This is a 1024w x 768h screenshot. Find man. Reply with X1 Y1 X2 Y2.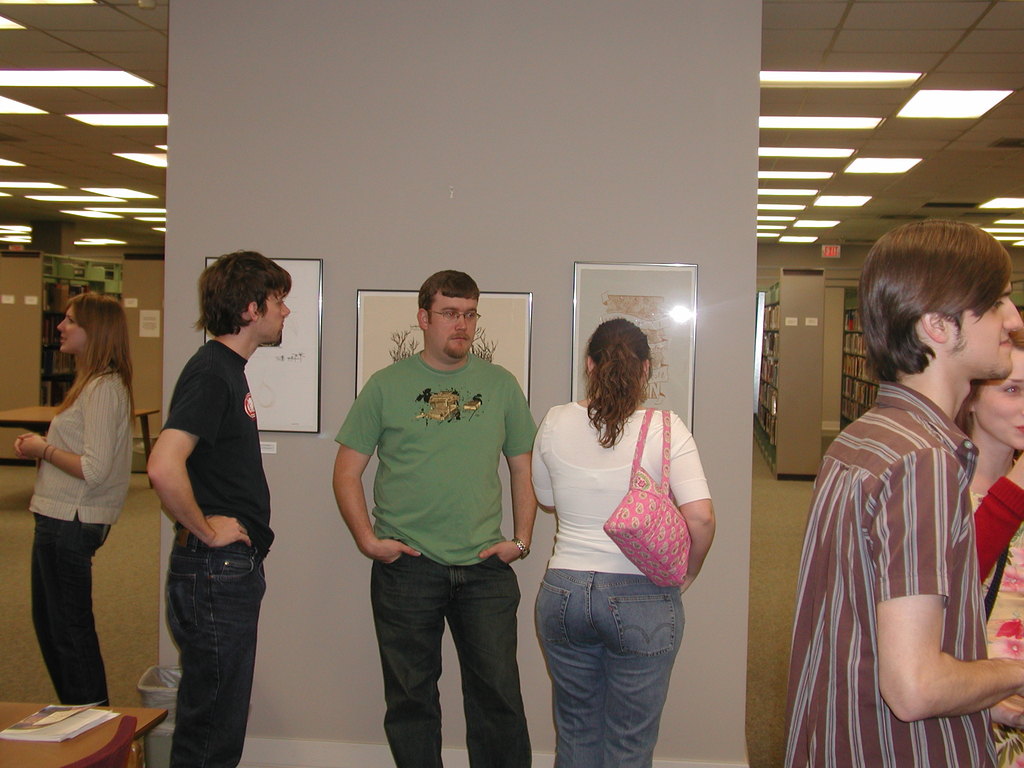
146 249 292 767.
